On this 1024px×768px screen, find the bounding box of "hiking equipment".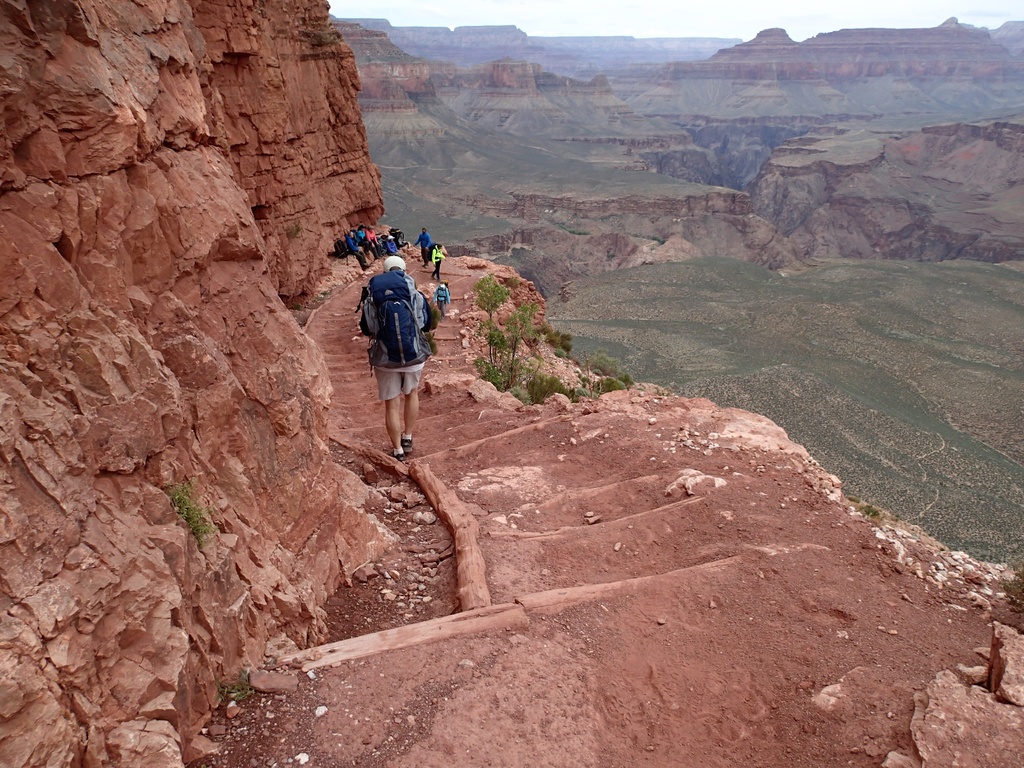
Bounding box: left=391, top=225, right=404, bottom=248.
